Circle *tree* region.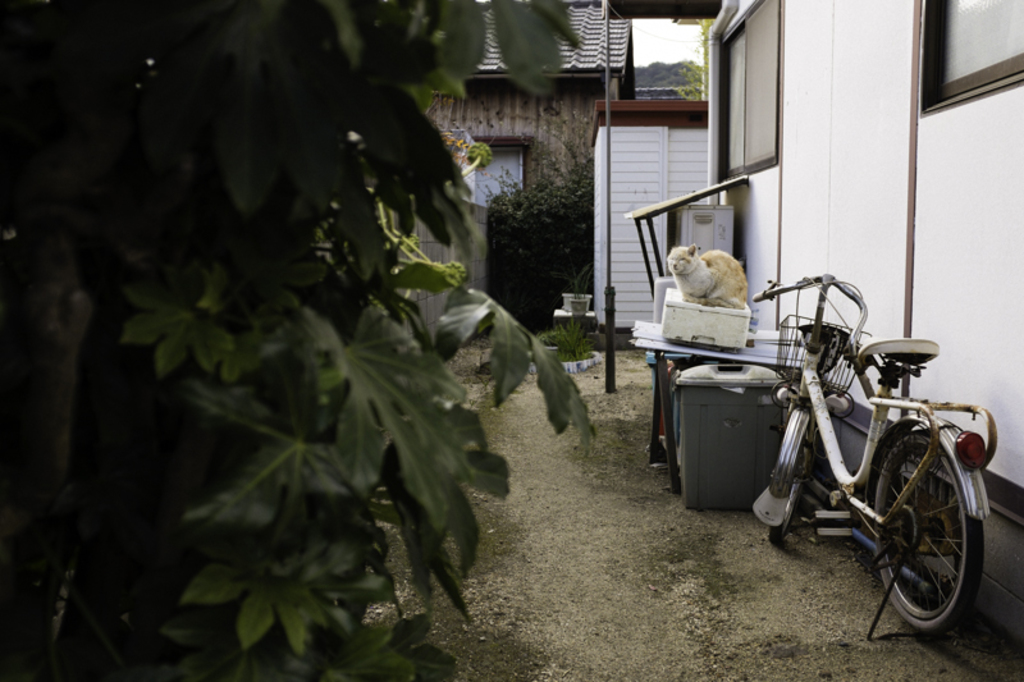
Region: pyautogui.locateOnScreen(0, 0, 603, 681).
